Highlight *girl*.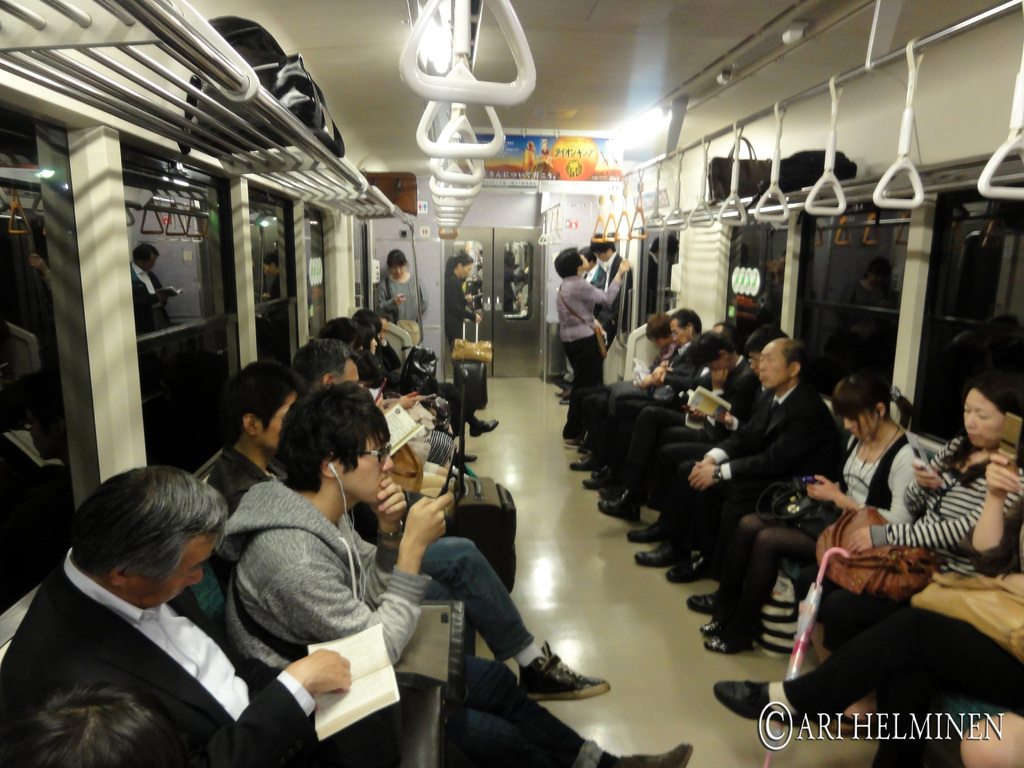
Highlighted region: detection(382, 250, 424, 344).
